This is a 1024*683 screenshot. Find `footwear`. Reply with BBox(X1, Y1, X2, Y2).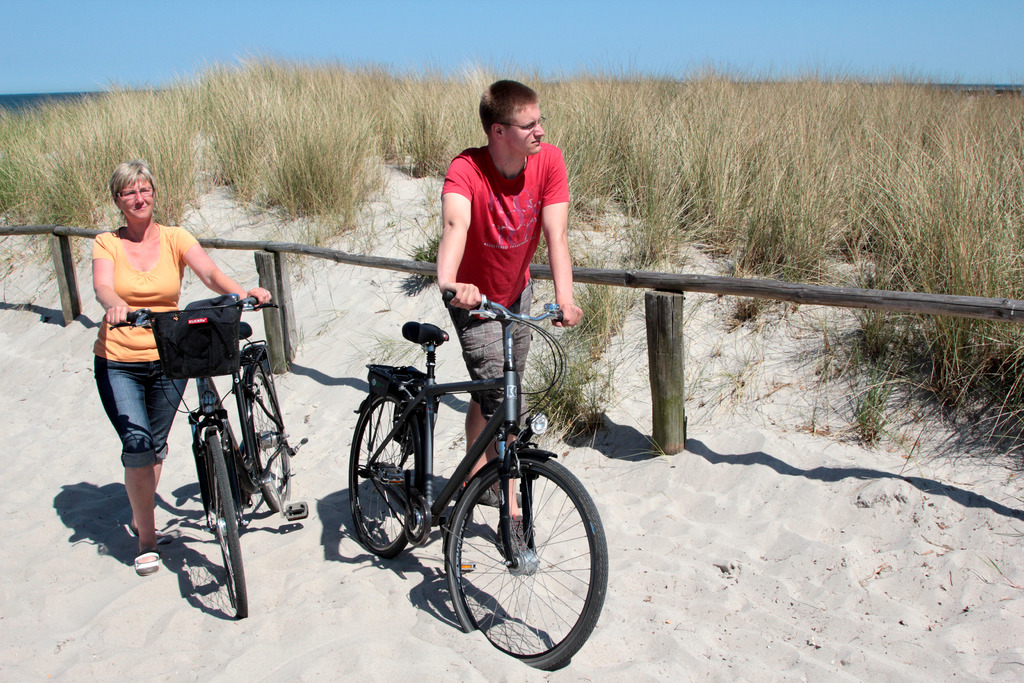
BBox(455, 479, 500, 507).
